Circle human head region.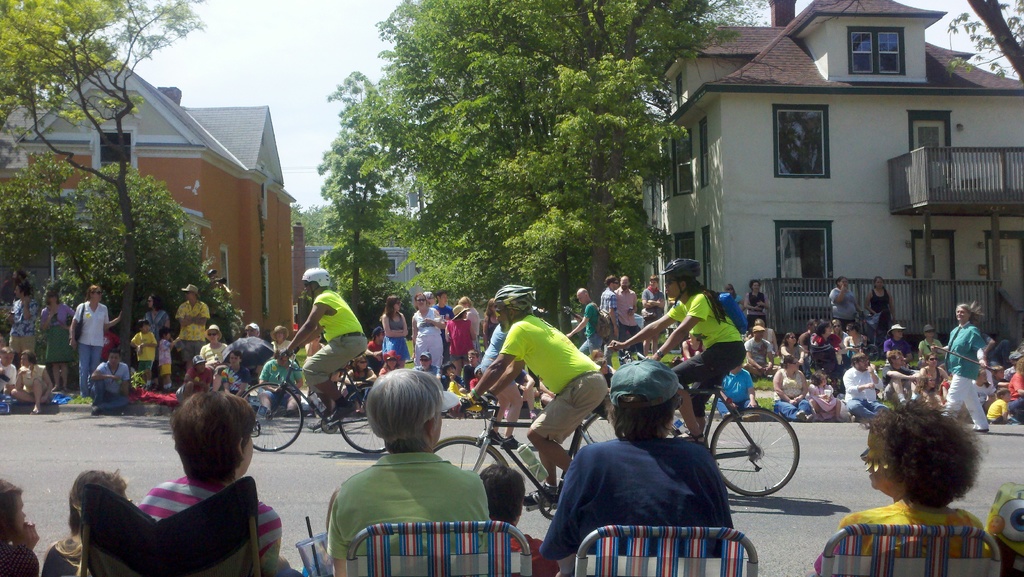
Region: x1=872 y1=275 x2=885 y2=292.
